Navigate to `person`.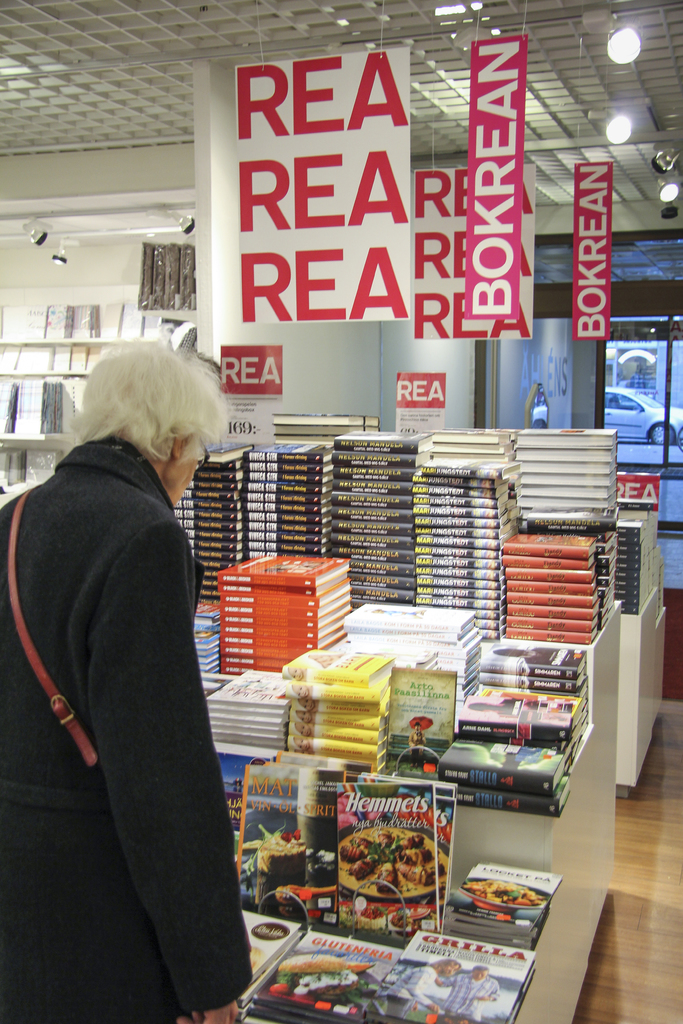
Navigation target: x1=21, y1=250, x2=266, y2=998.
